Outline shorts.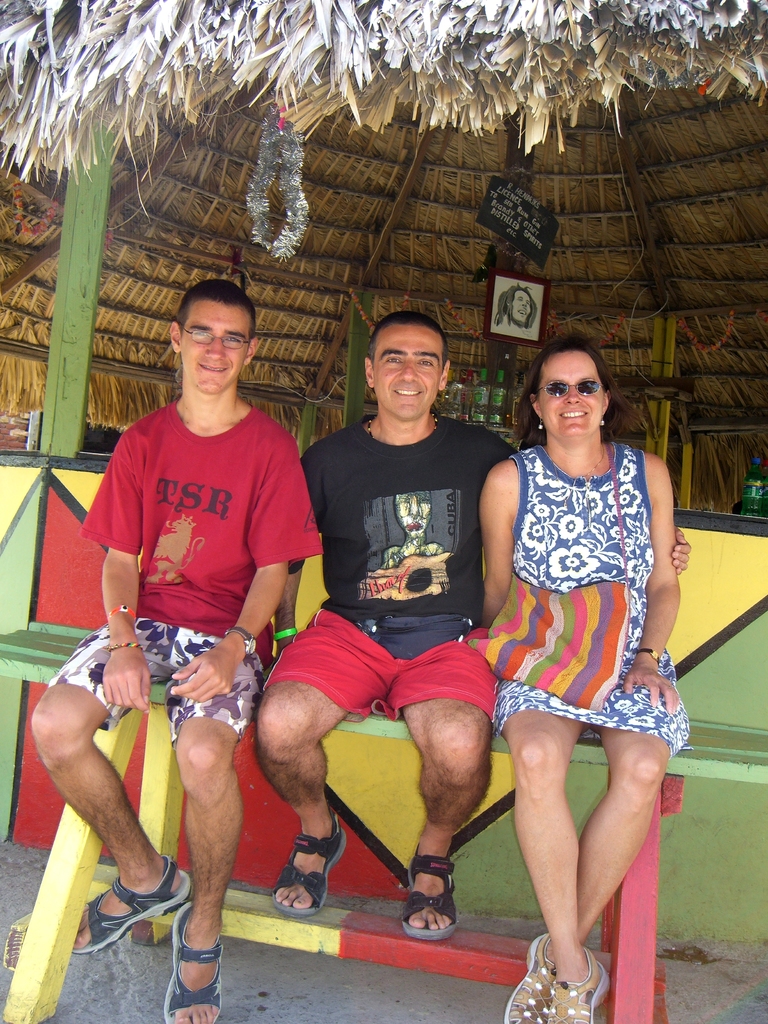
Outline: rect(40, 618, 268, 742).
